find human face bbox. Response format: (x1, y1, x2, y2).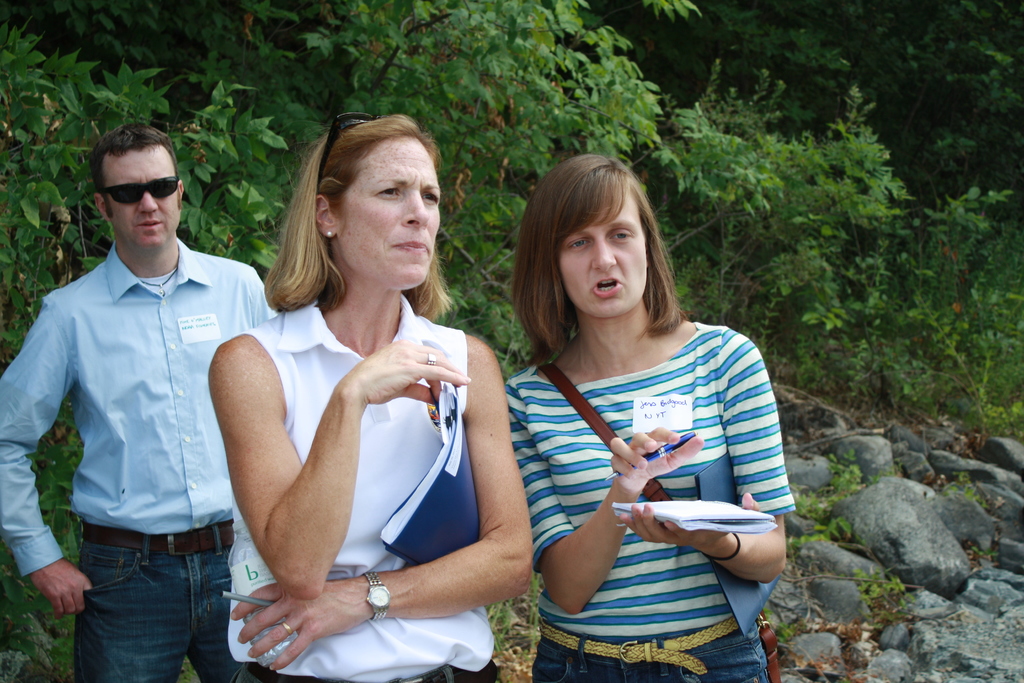
(100, 140, 177, 251).
